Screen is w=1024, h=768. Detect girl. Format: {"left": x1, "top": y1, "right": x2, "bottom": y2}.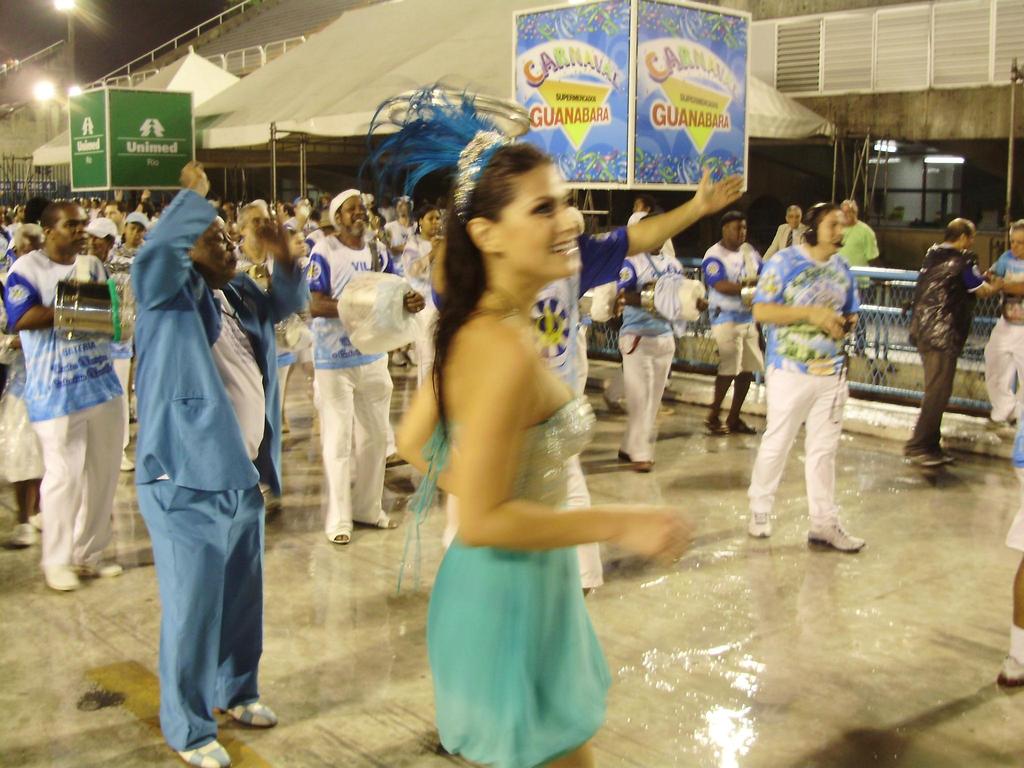
{"left": 395, "top": 135, "right": 703, "bottom": 767}.
